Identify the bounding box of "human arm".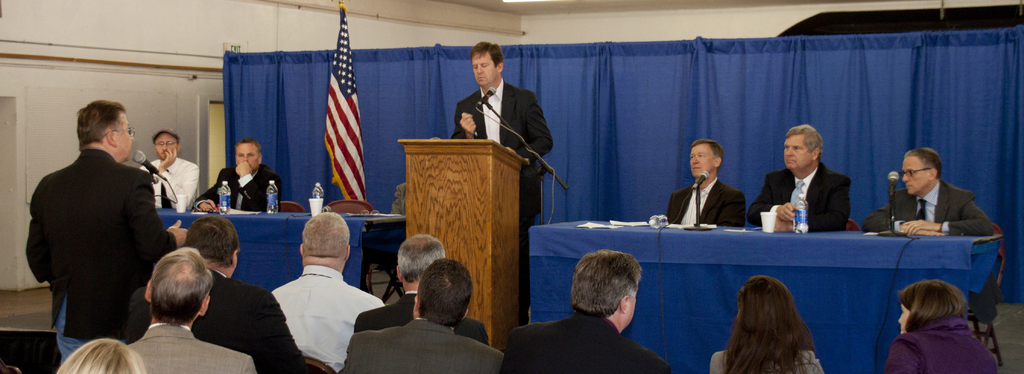
box(159, 152, 198, 210).
